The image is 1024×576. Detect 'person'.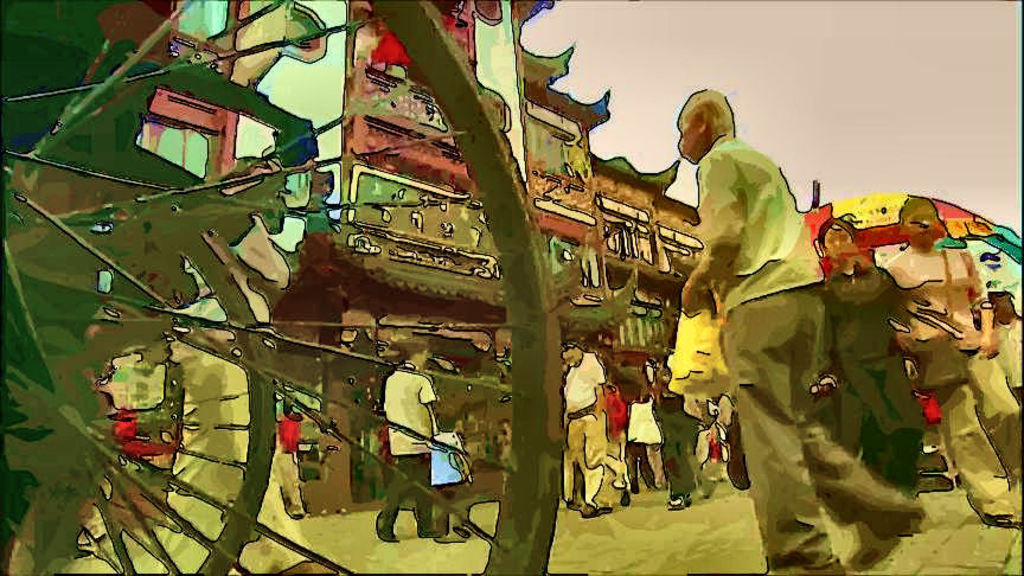
Detection: (366,329,446,549).
